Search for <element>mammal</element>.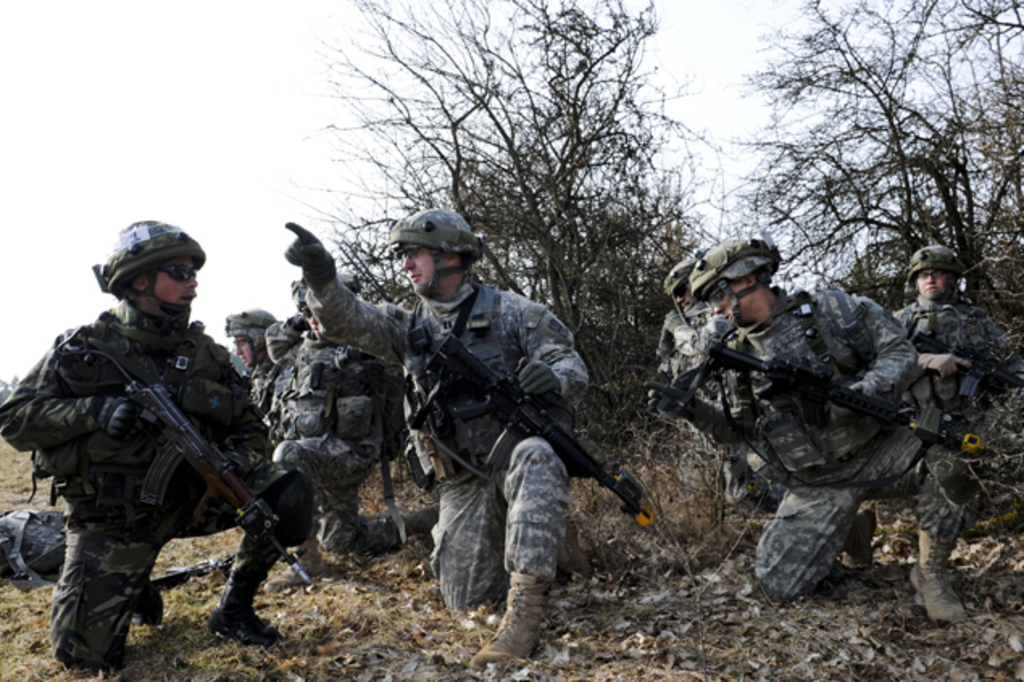
Found at <box>0,276,323,650</box>.
